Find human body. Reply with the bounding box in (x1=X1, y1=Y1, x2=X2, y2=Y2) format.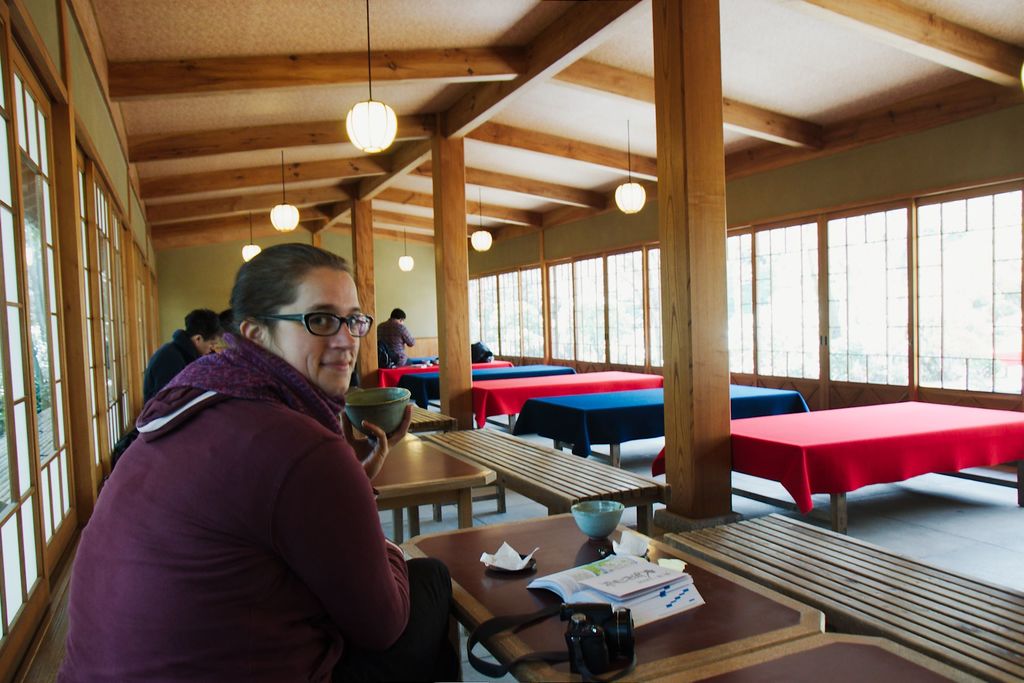
(x1=379, y1=306, x2=415, y2=365).
